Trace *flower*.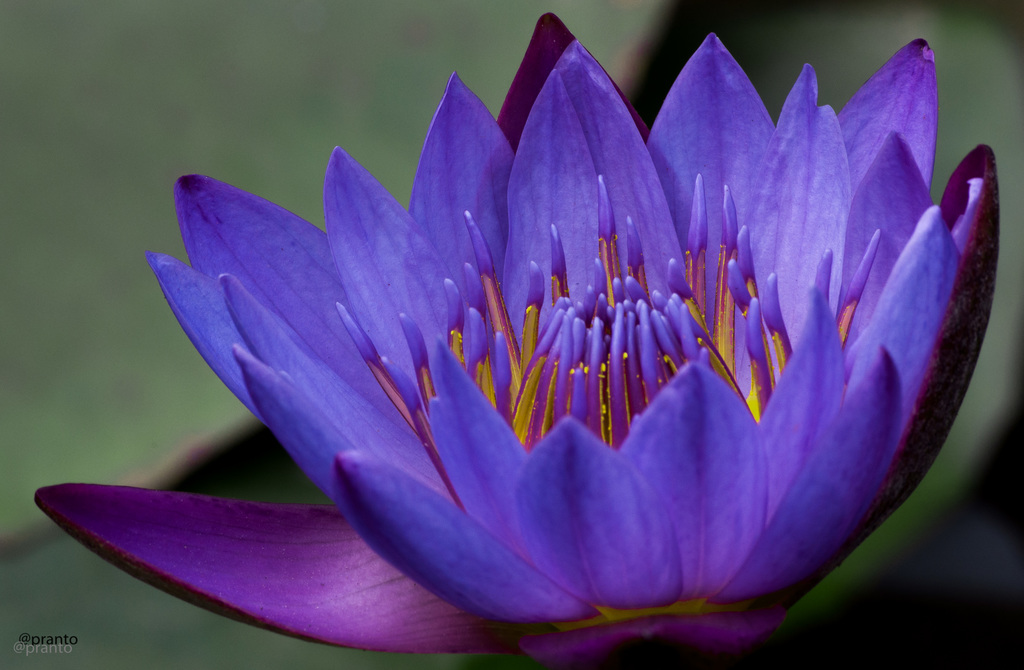
Traced to 142/44/1023/641.
